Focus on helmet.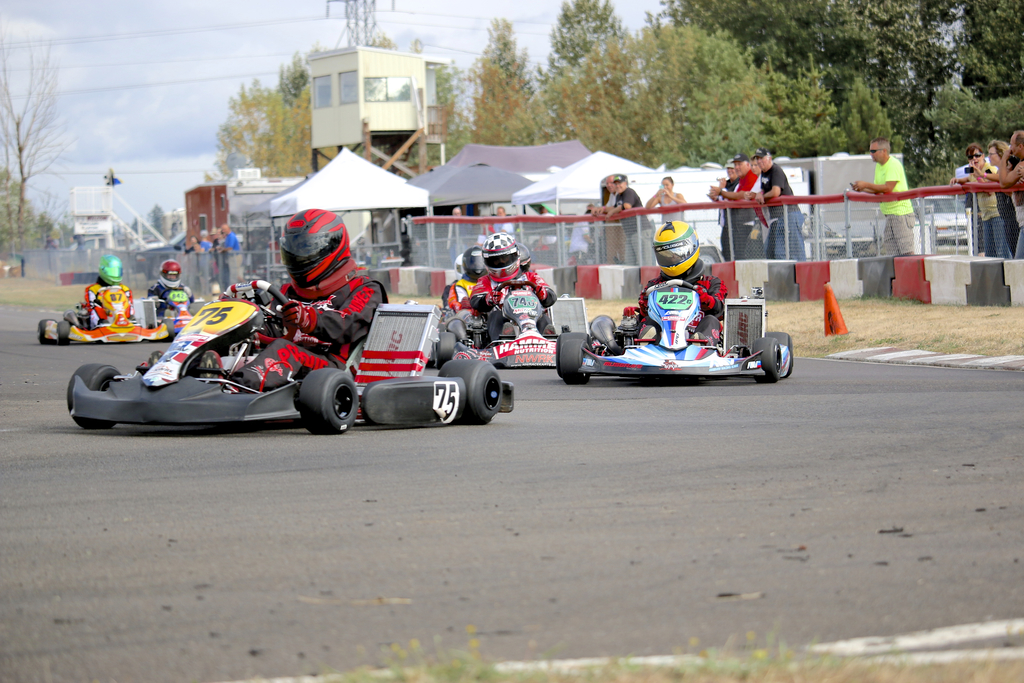
Focused at rect(479, 234, 525, 285).
